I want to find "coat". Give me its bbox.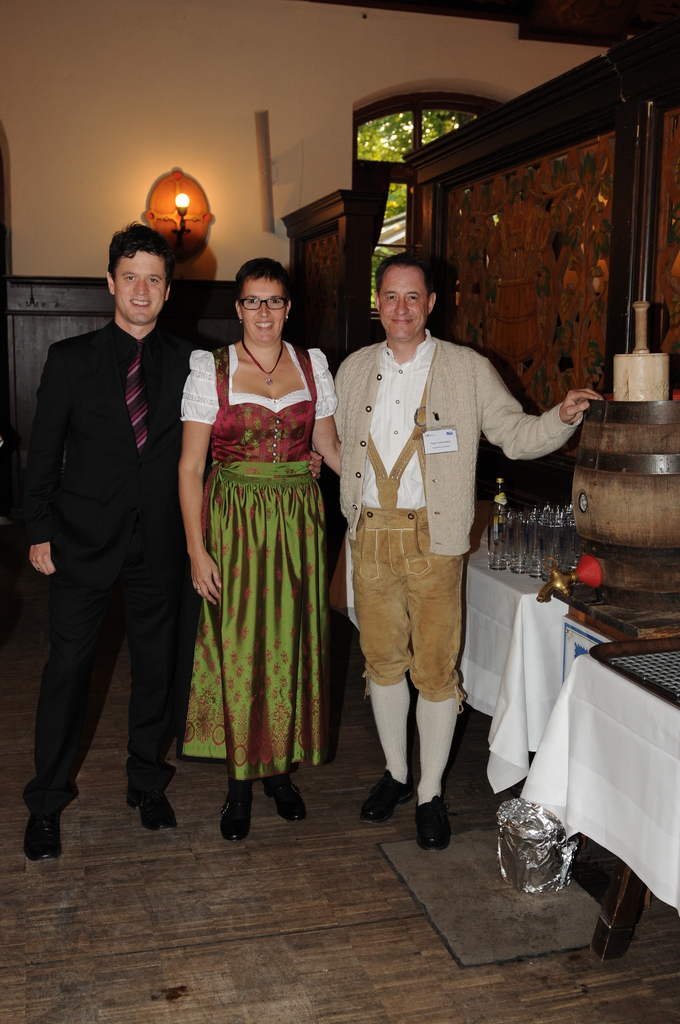
pyautogui.locateOnScreen(8, 321, 189, 592).
